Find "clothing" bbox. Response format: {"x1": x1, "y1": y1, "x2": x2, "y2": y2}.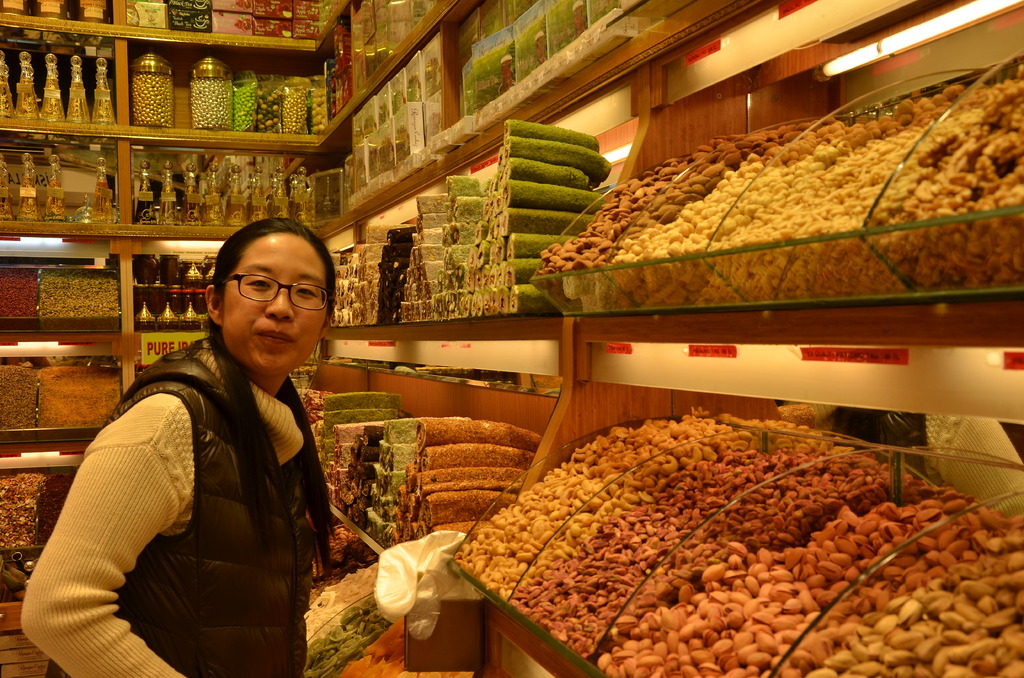
{"x1": 42, "y1": 290, "x2": 358, "y2": 677}.
